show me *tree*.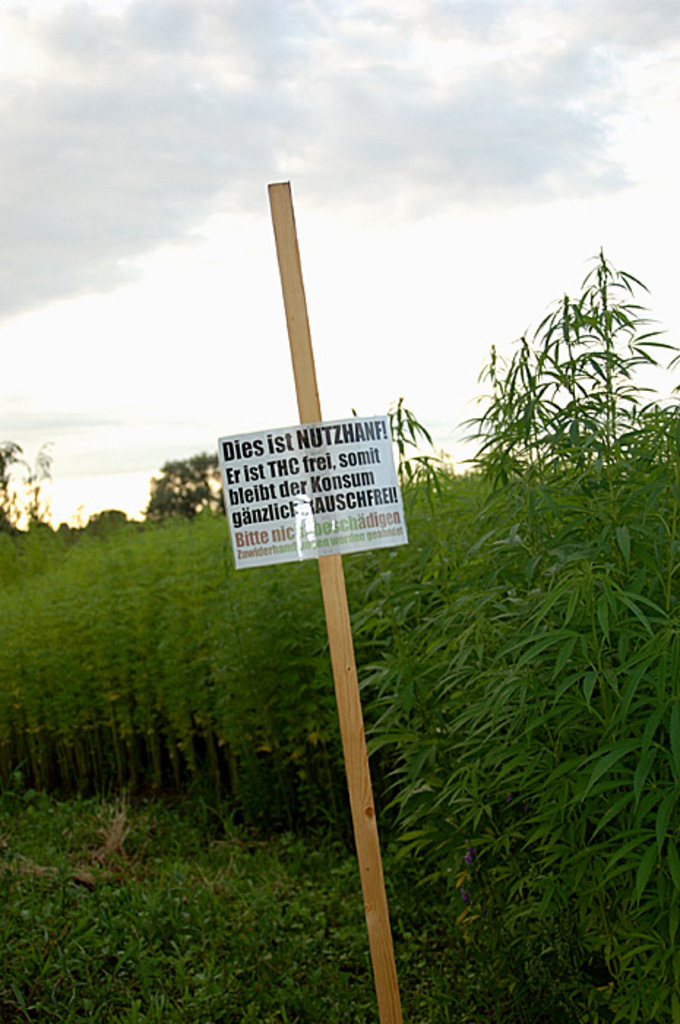
*tree* is here: 133:440:227:537.
